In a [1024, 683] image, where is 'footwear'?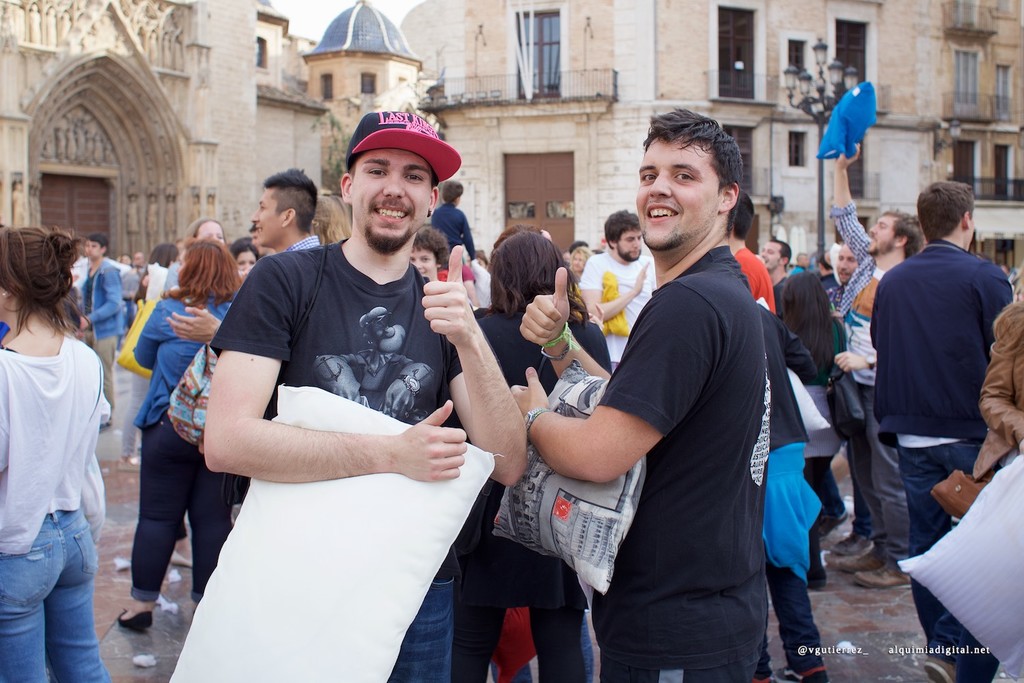
922/654/958/682.
